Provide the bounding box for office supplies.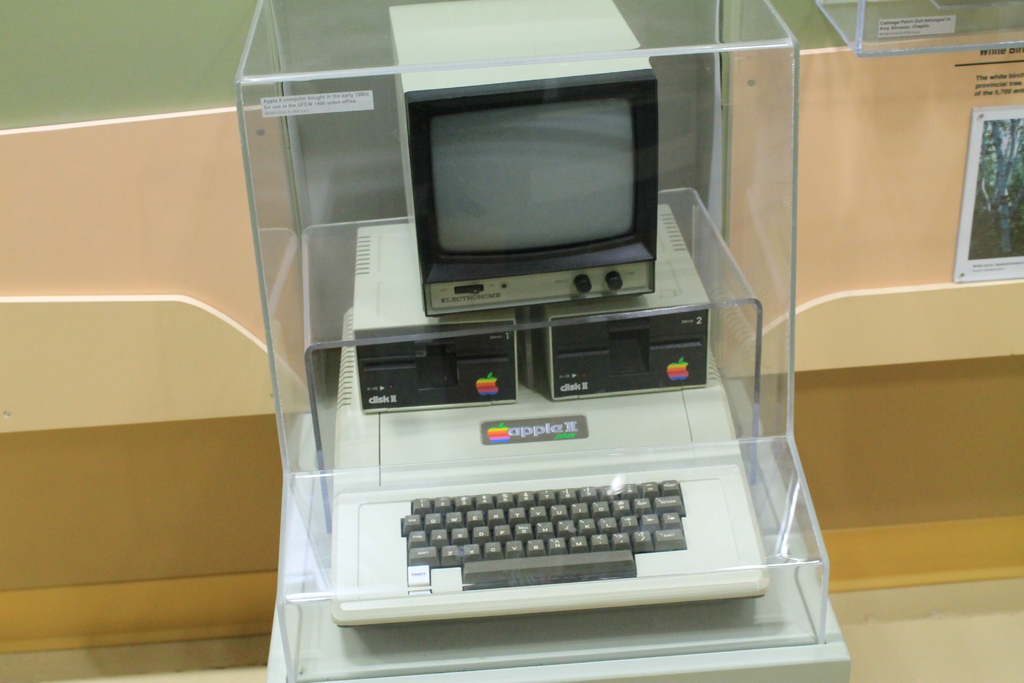
(x1=284, y1=215, x2=834, y2=656).
